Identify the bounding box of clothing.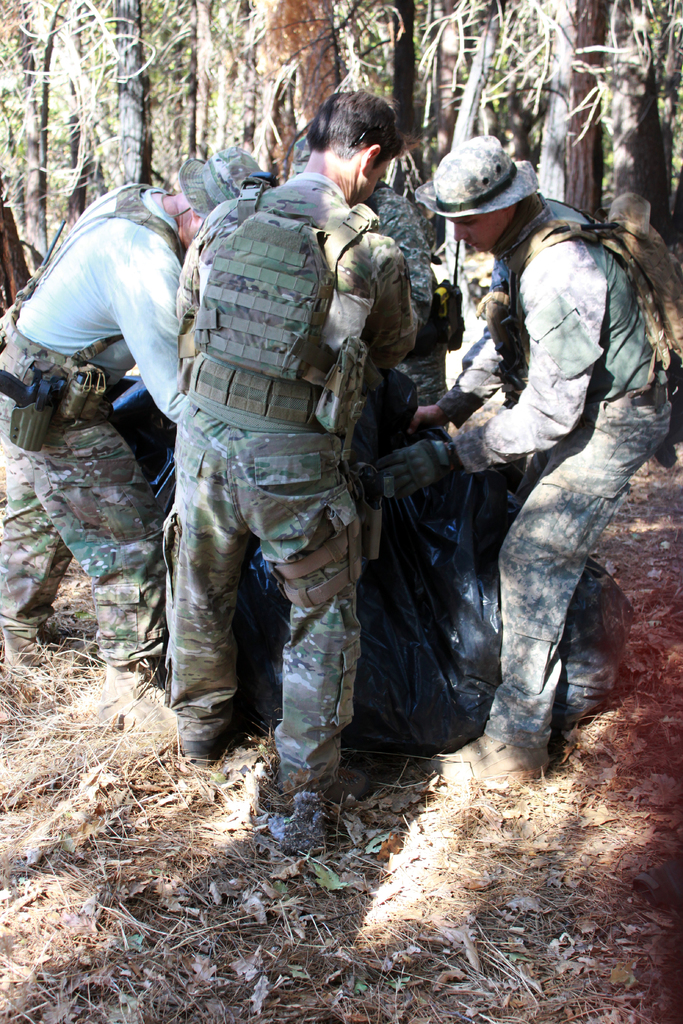
410/143/663/755.
